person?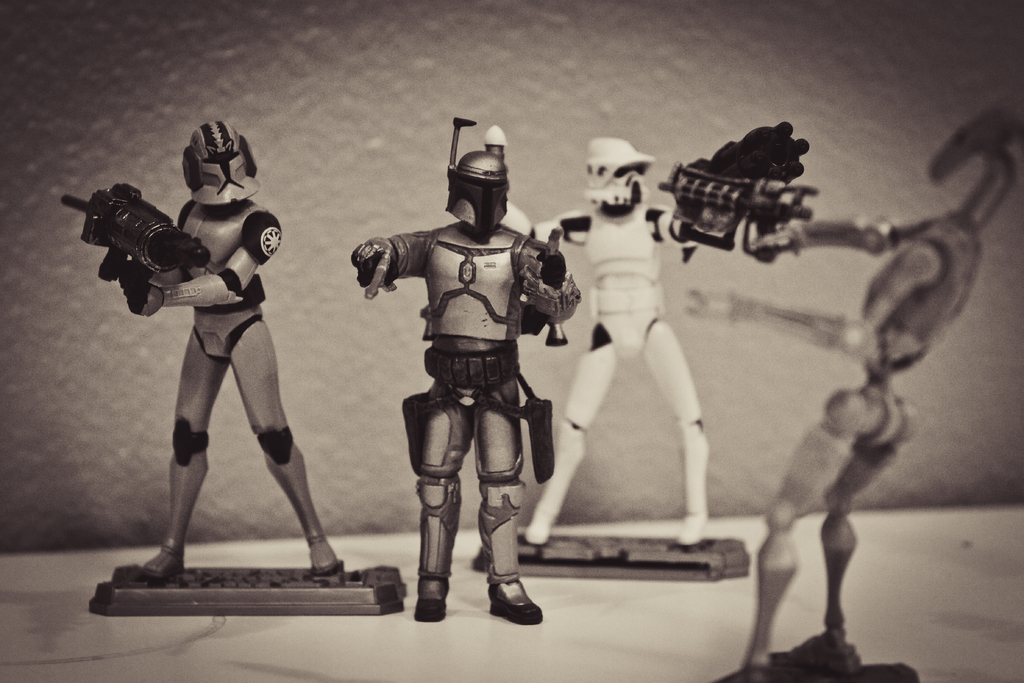
x1=143 y1=123 x2=341 y2=572
